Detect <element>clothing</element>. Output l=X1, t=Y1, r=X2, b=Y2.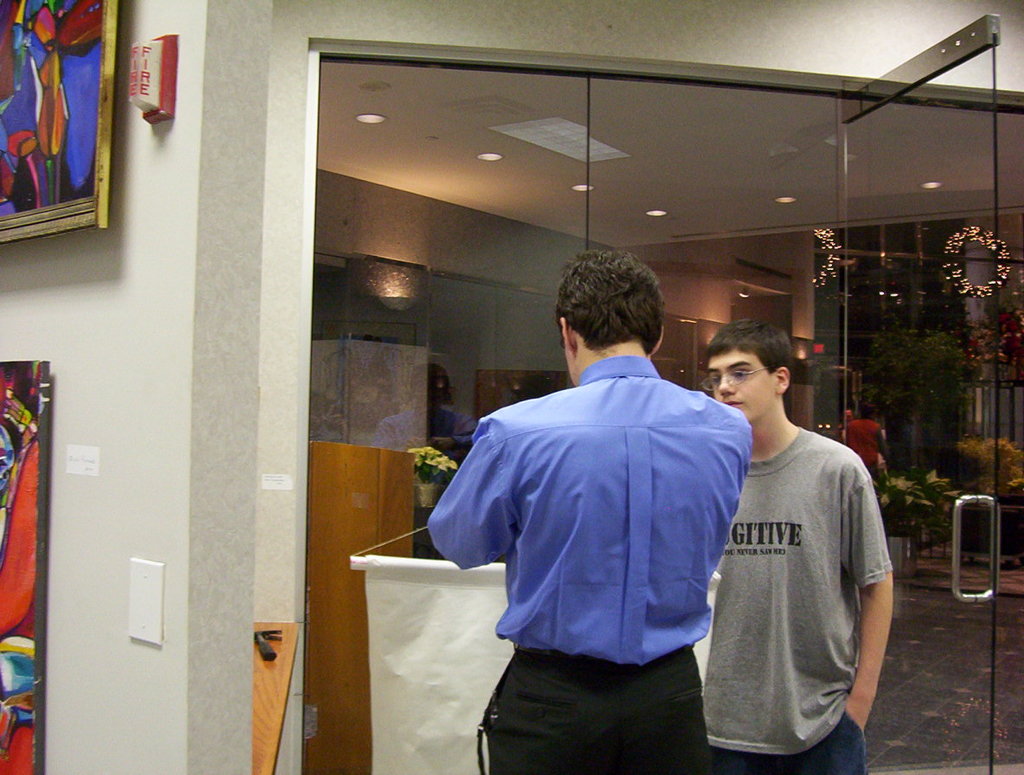
l=701, t=420, r=892, b=774.
